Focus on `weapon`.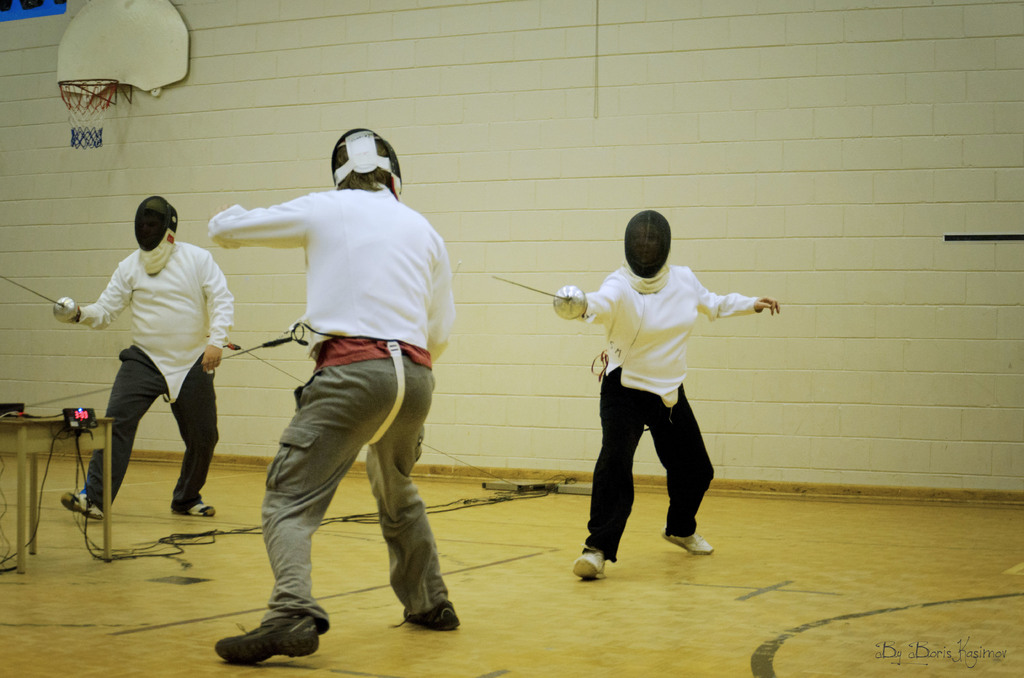
Focused at 488, 276, 589, 319.
